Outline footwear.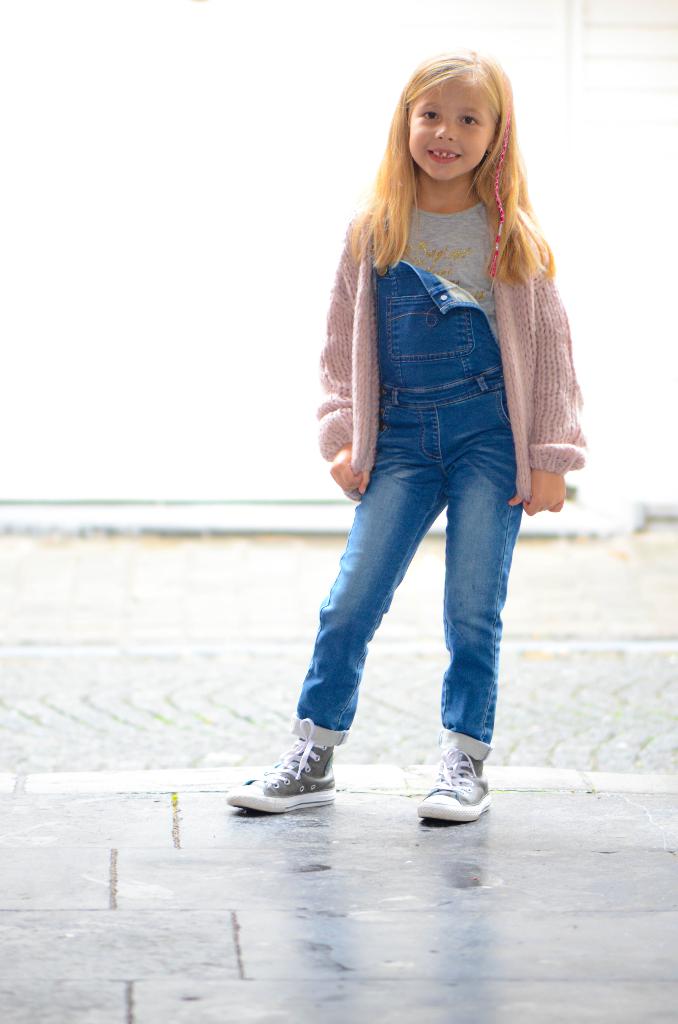
Outline: {"left": 231, "top": 749, "right": 329, "bottom": 812}.
